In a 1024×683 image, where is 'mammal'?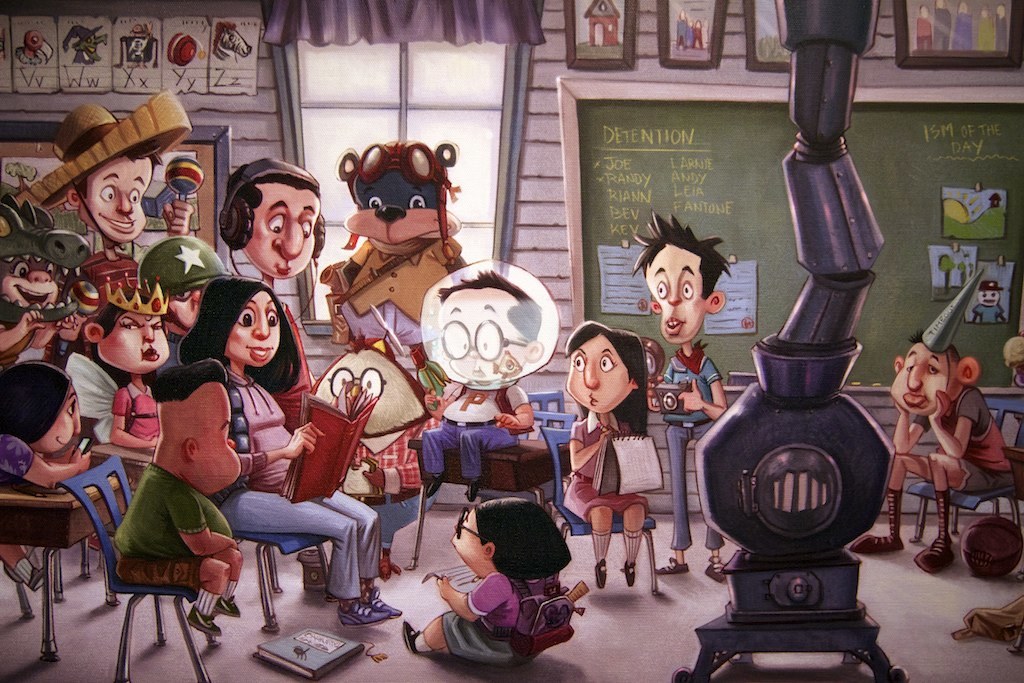
crop(114, 358, 242, 640).
